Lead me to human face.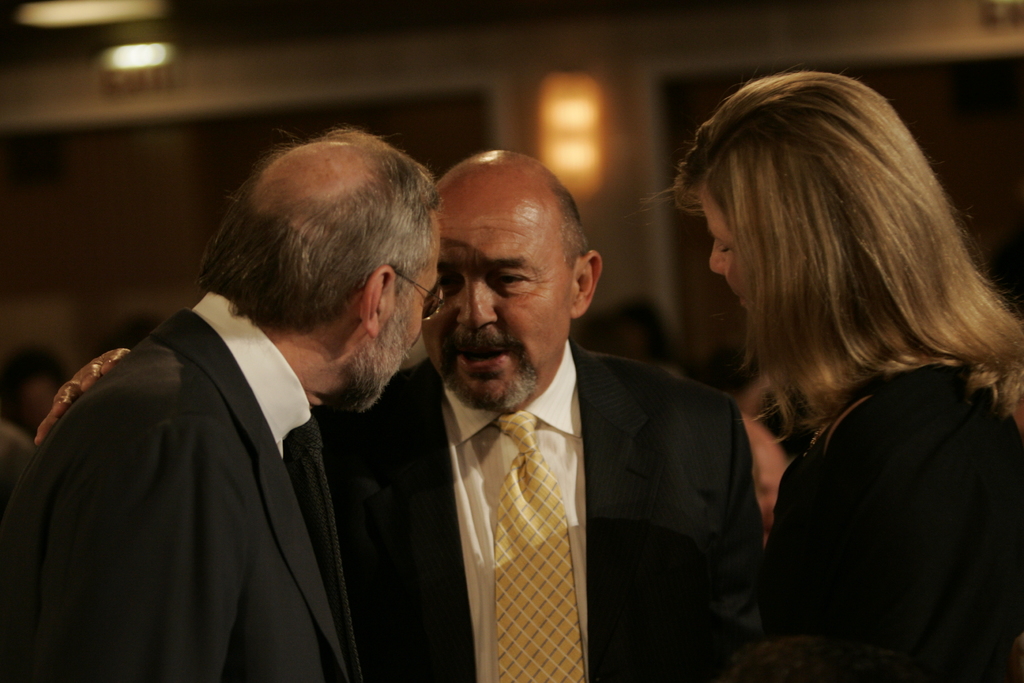
Lead to x1=698, y1=183, x2=749, y2=309.
